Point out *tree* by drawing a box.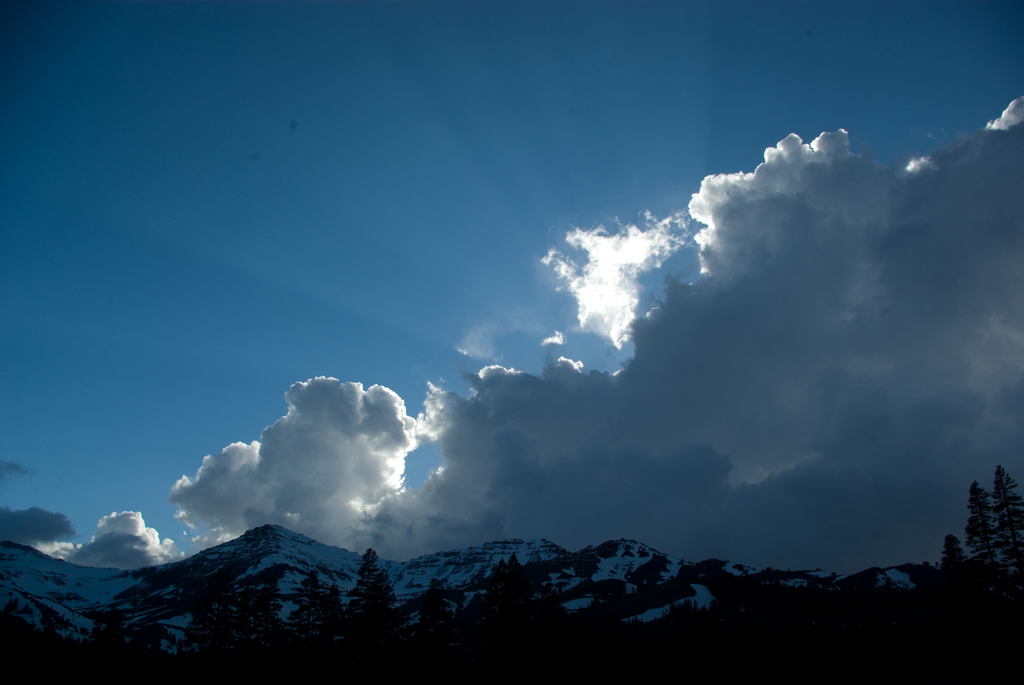
290, 572, 351, 676.
